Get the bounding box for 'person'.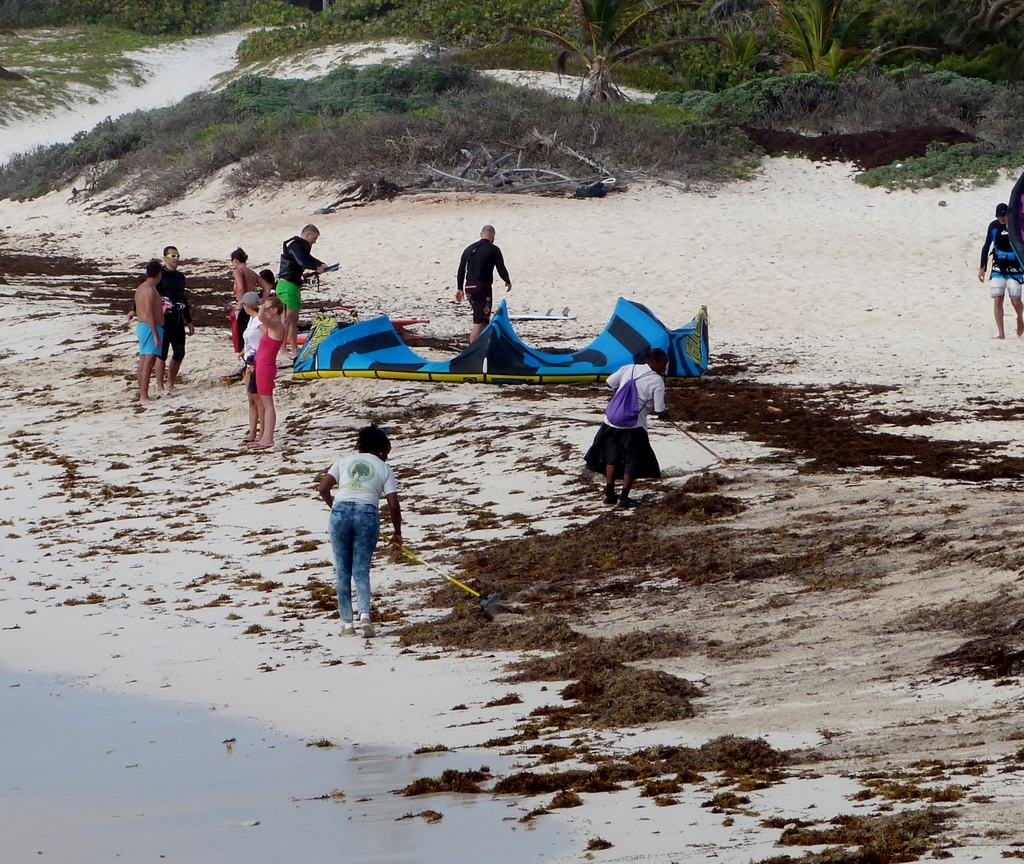
(x1=236, y1=290, x2=264, y2=450).
